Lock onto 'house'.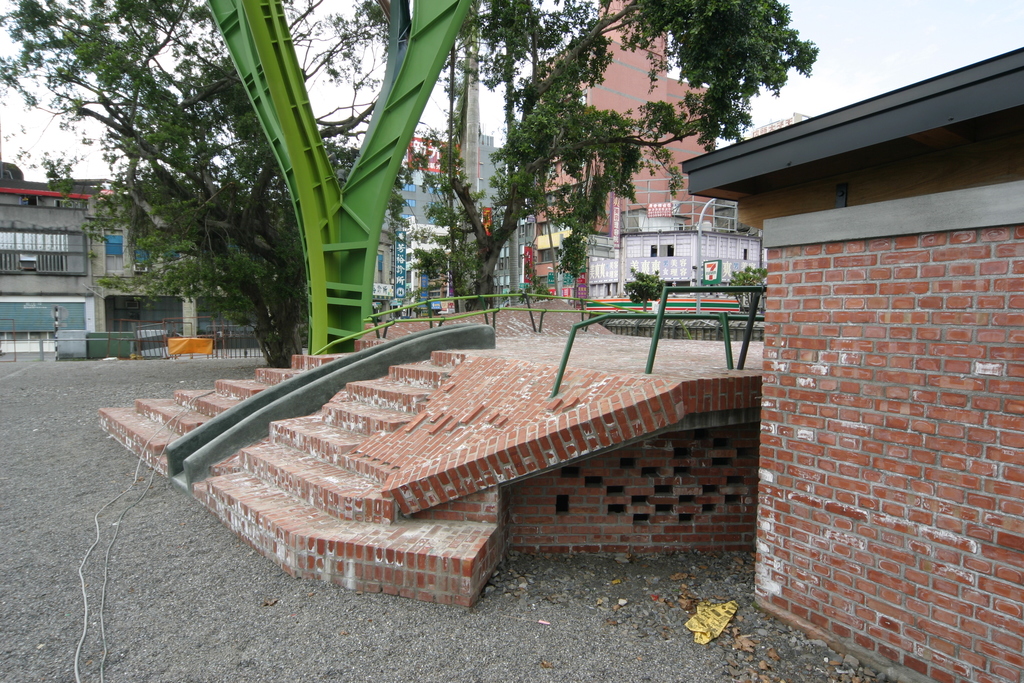
Locked: left=0, top=163, right=154, bottom=338.
